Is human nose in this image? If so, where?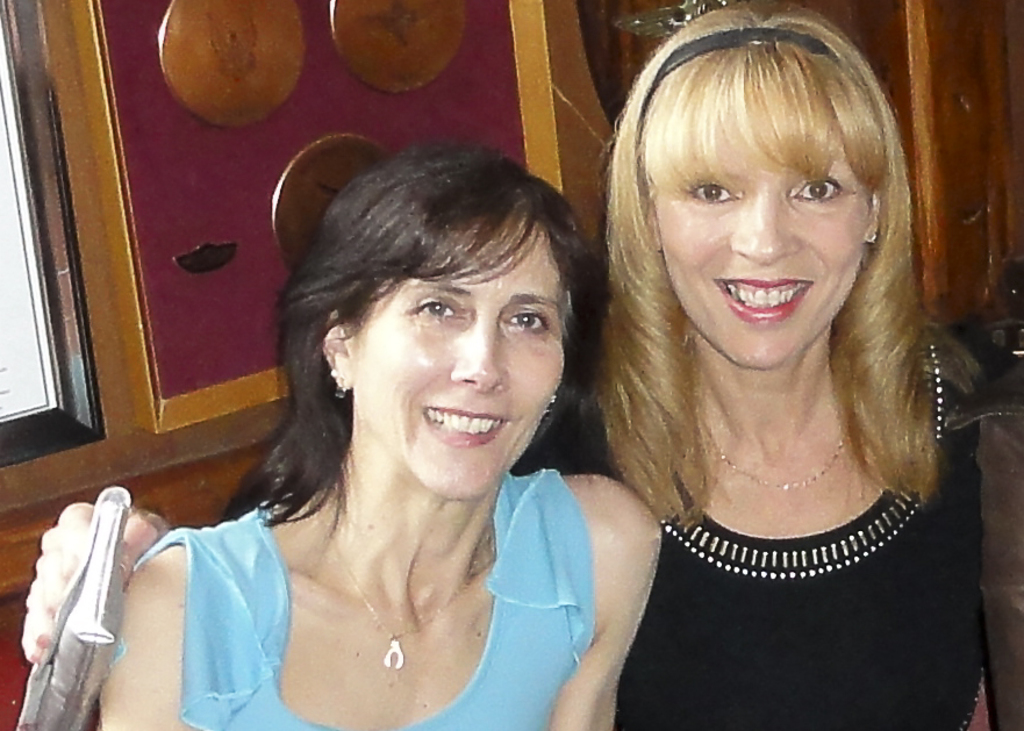
Yes, at BBox(446, 323, 506, 390).
